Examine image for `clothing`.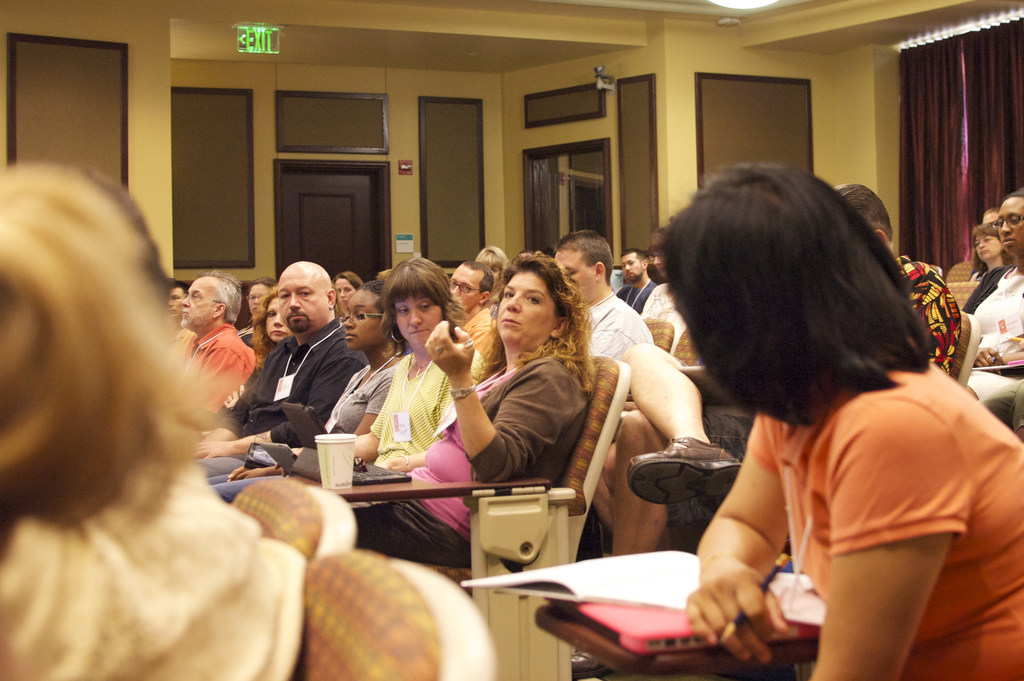
Examination result: locate(346, 342, 608, 561).
